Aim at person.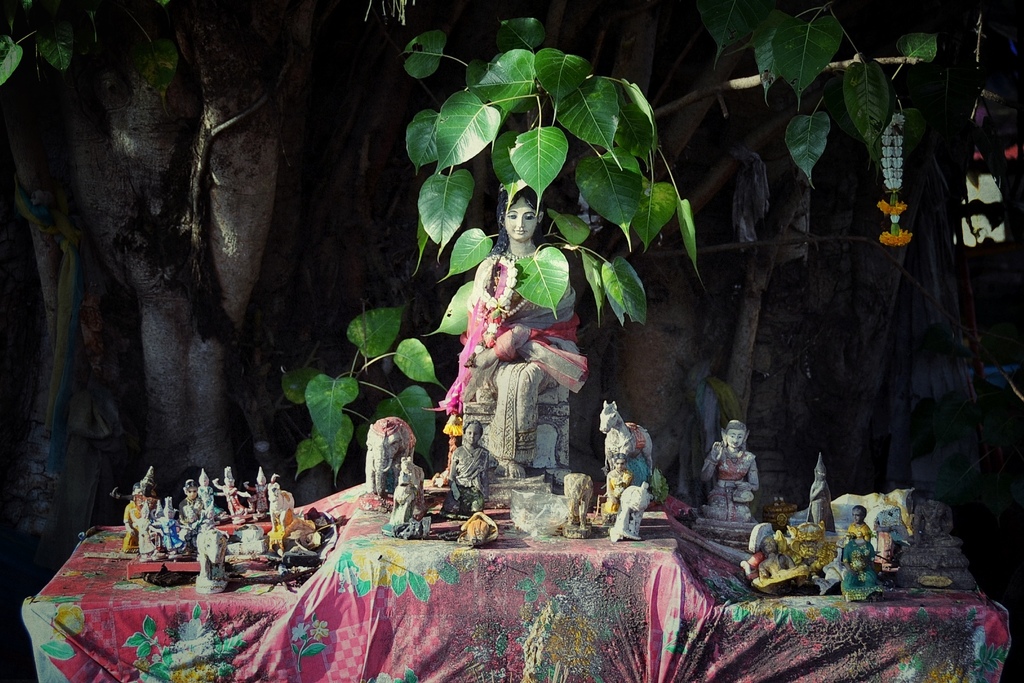
Aimed at rect(743, 515, 786, 584).
